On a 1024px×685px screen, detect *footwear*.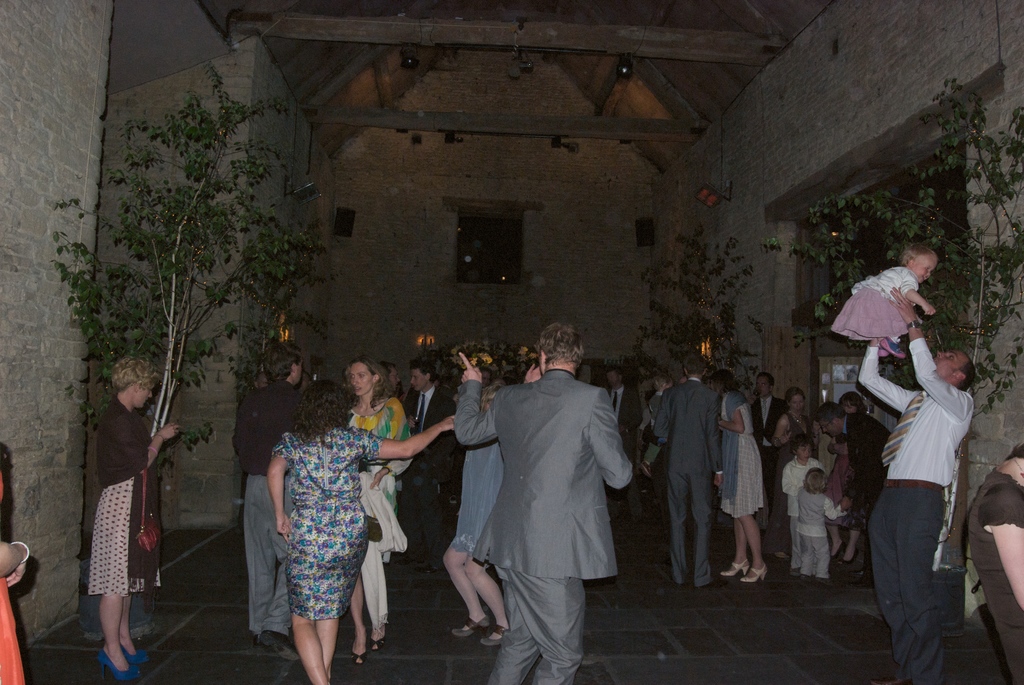
(374,637,383,652).
